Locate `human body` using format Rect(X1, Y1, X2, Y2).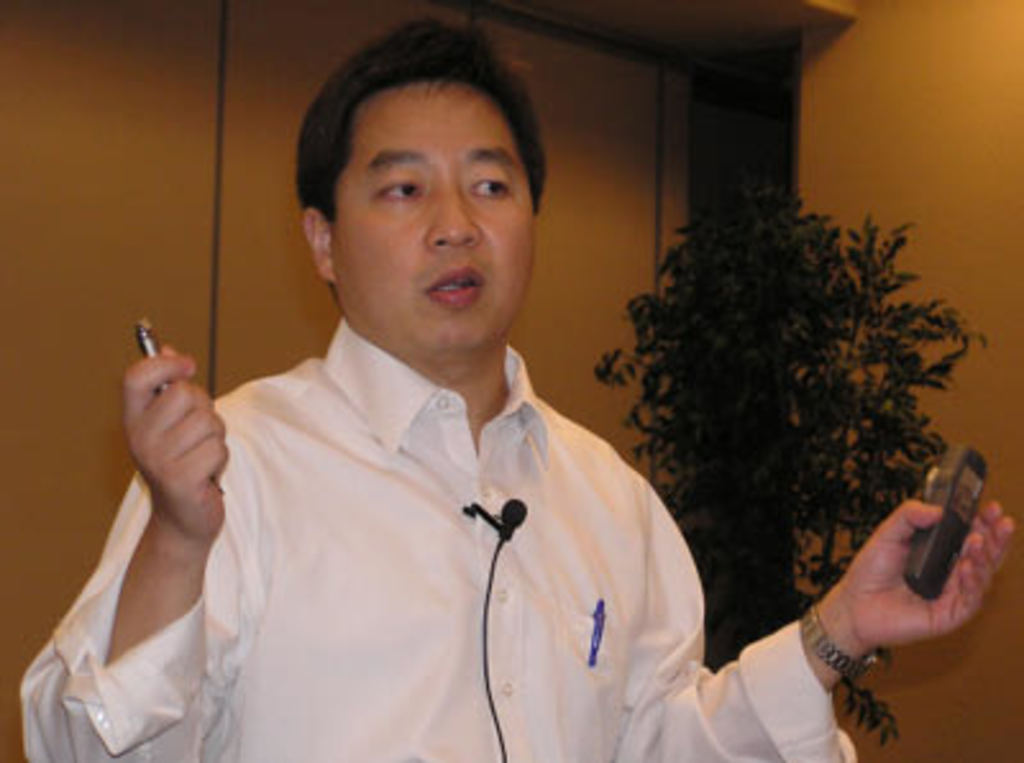
Rect(20, 18, 1016, 760).
